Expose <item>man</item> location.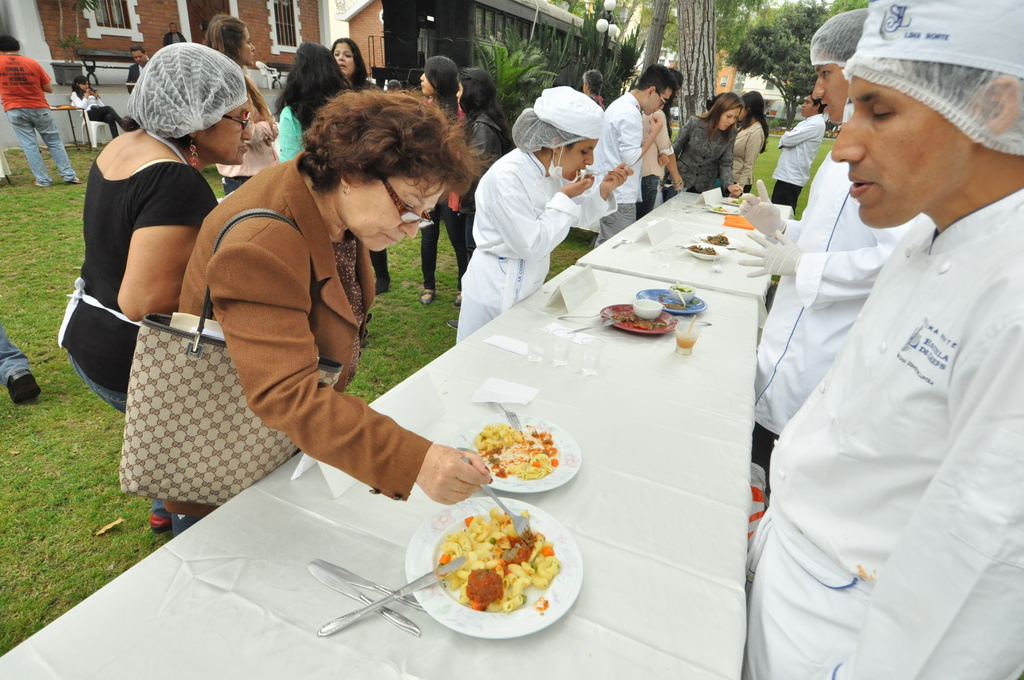
Exposed at [left=124, top=46, right=150, bottom=93].
